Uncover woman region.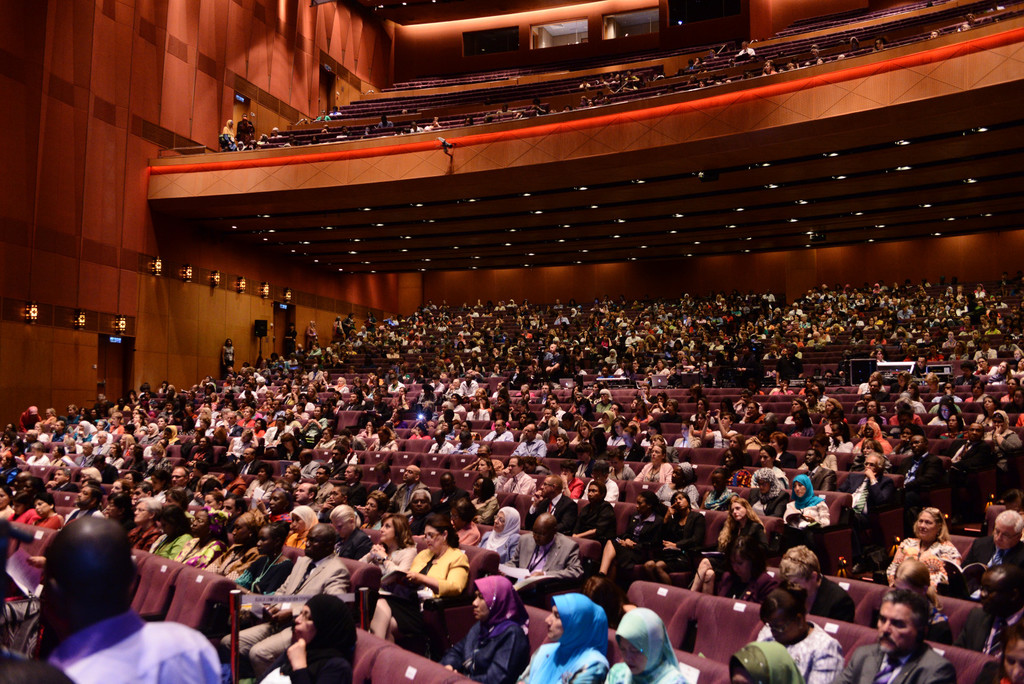
Uncovered: (173,503,230,569).
